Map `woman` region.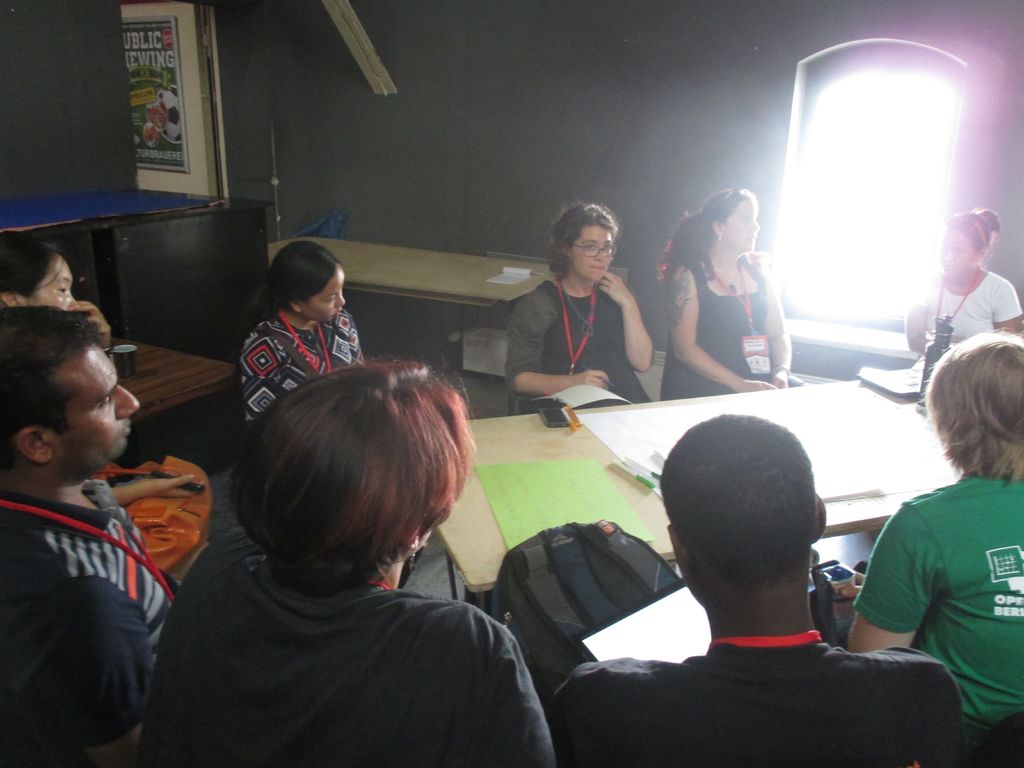
Mapped to box(902, 209, 1022, 362).
